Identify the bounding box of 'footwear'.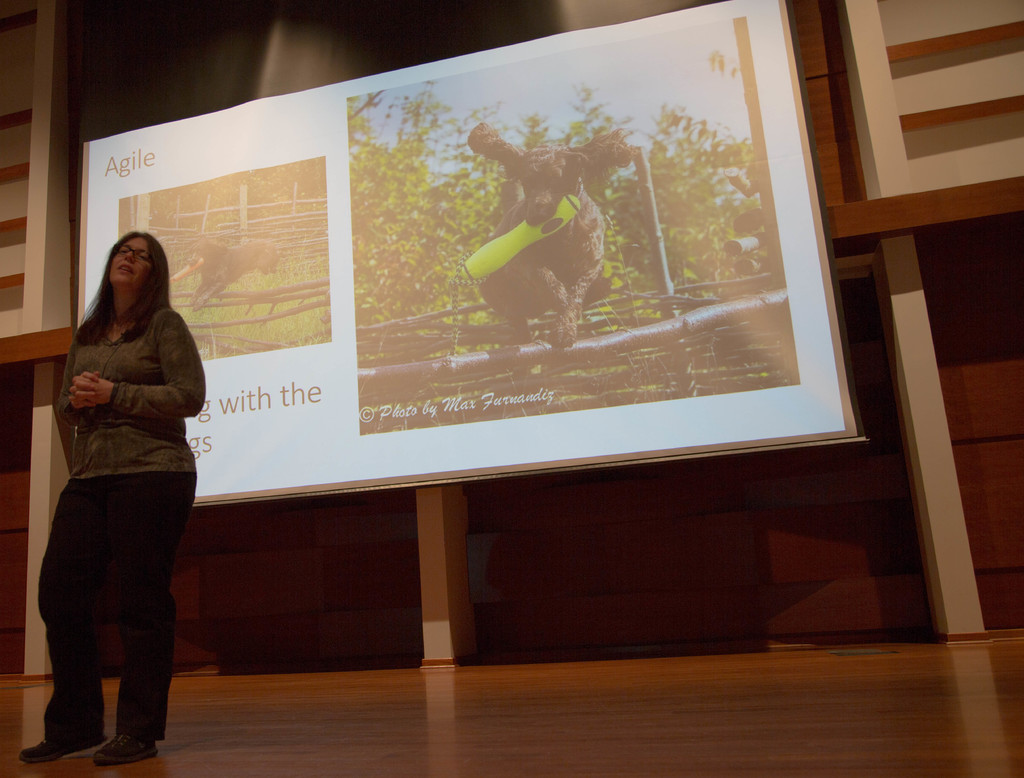
<box>91,728,159,767</box>.
